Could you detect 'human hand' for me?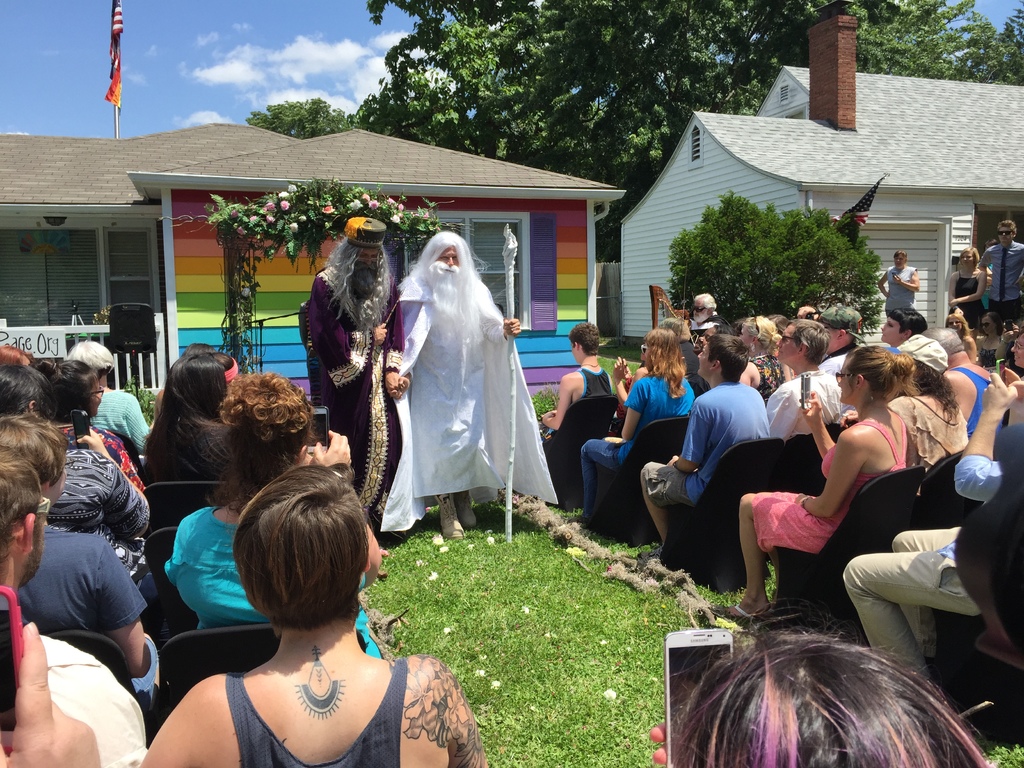
Detection result: bbox(0, 621, 99, 767).
